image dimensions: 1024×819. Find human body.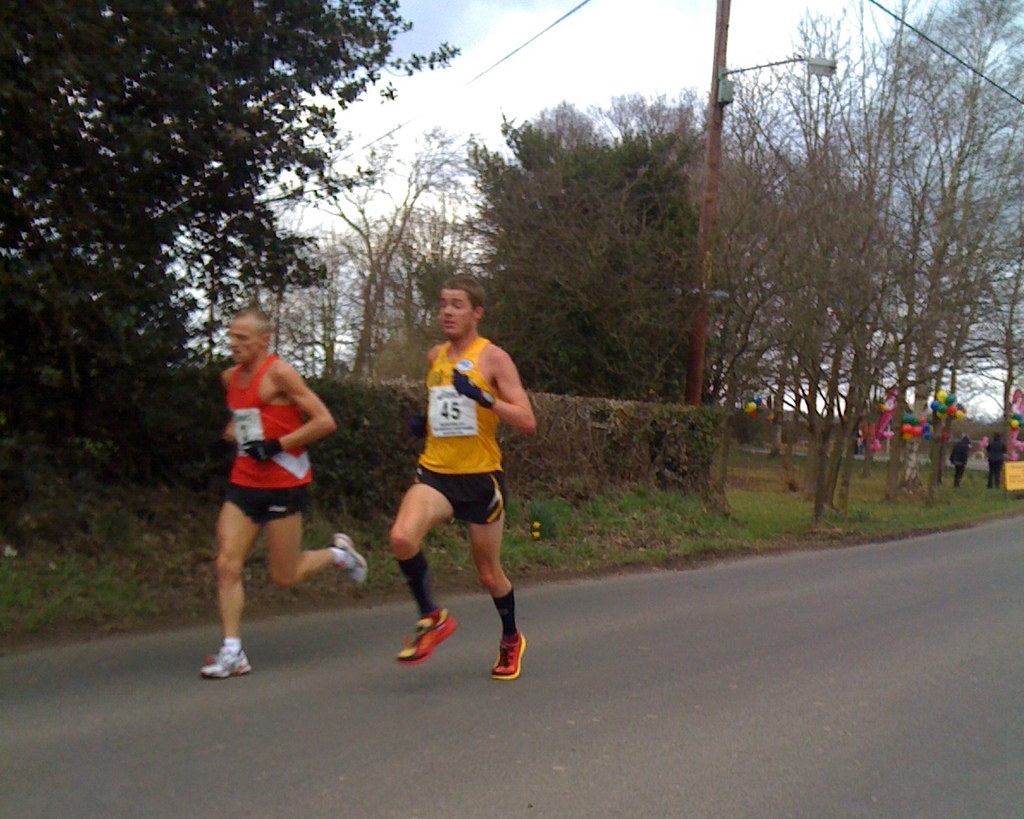
rect(980, 429, 1002, 485).
